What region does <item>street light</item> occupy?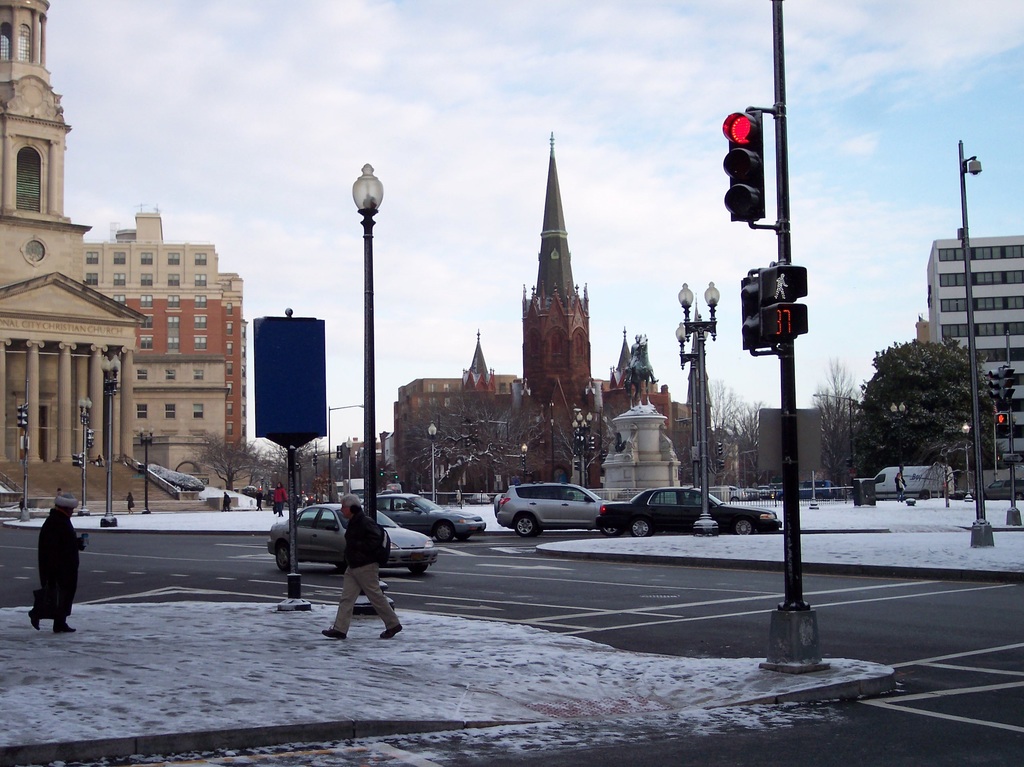
[left=426, top=417, right=438, bottom=506].
